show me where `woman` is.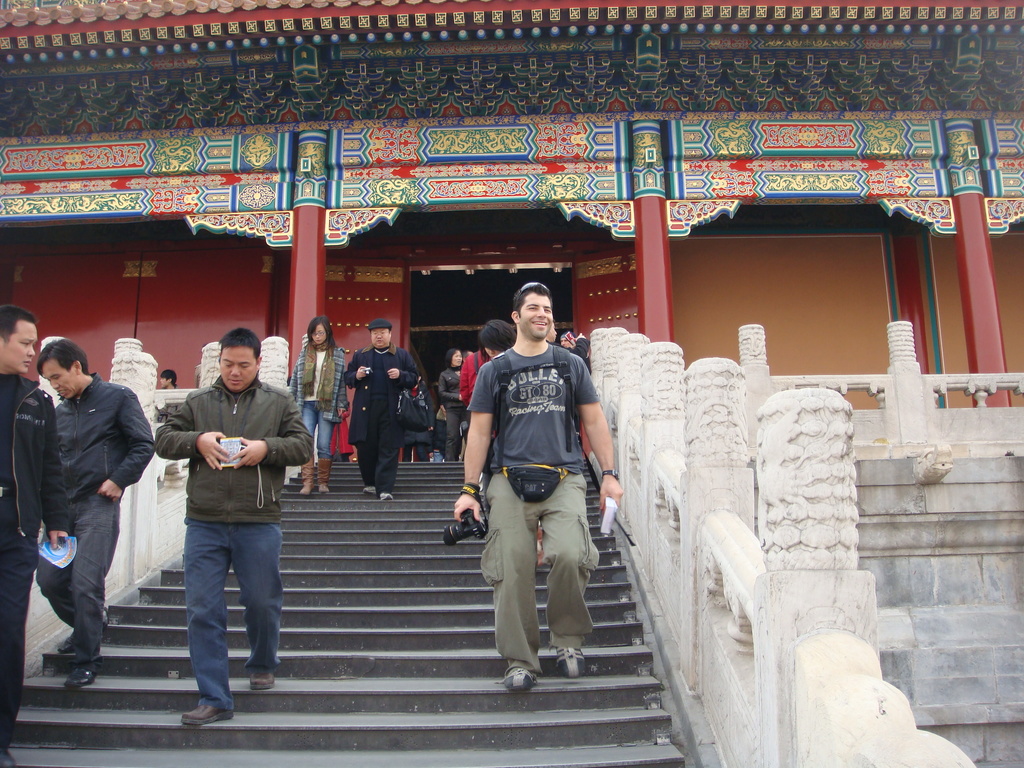
`woman` is at bbox(289, 318, 352, 495).
